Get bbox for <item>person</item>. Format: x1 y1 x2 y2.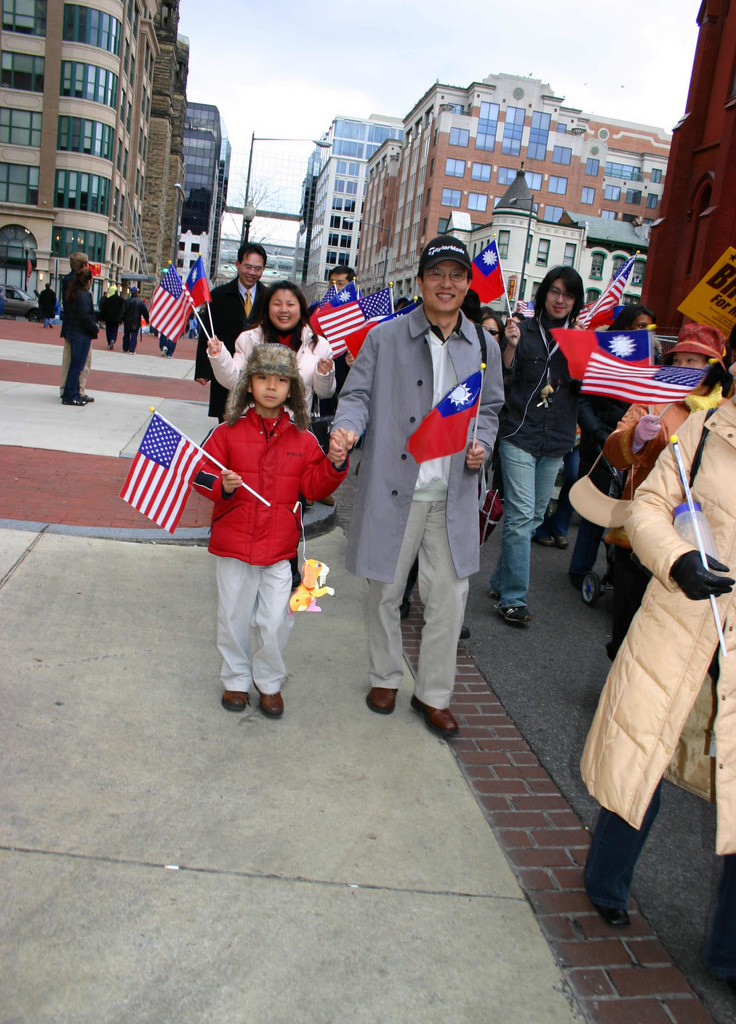
98 291 127 351.
